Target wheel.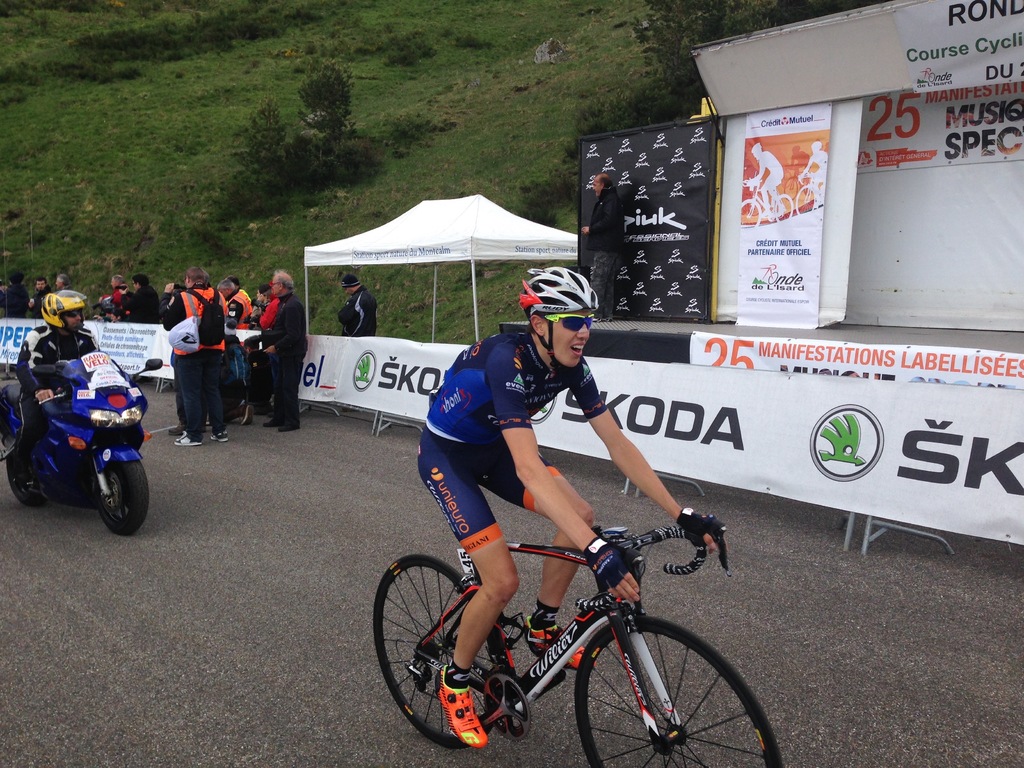
Target region: crop(371, 550, 511, 751).
